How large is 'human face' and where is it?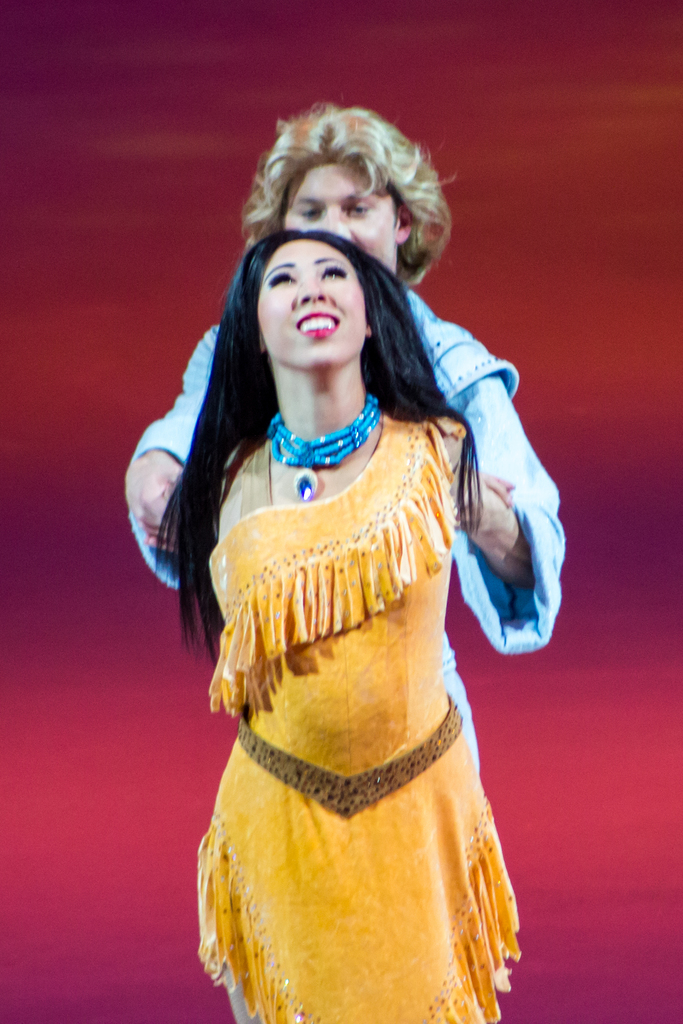
Bounding box: {"left": 287, "top": 162, "right": 408, "bottom": 260}.
